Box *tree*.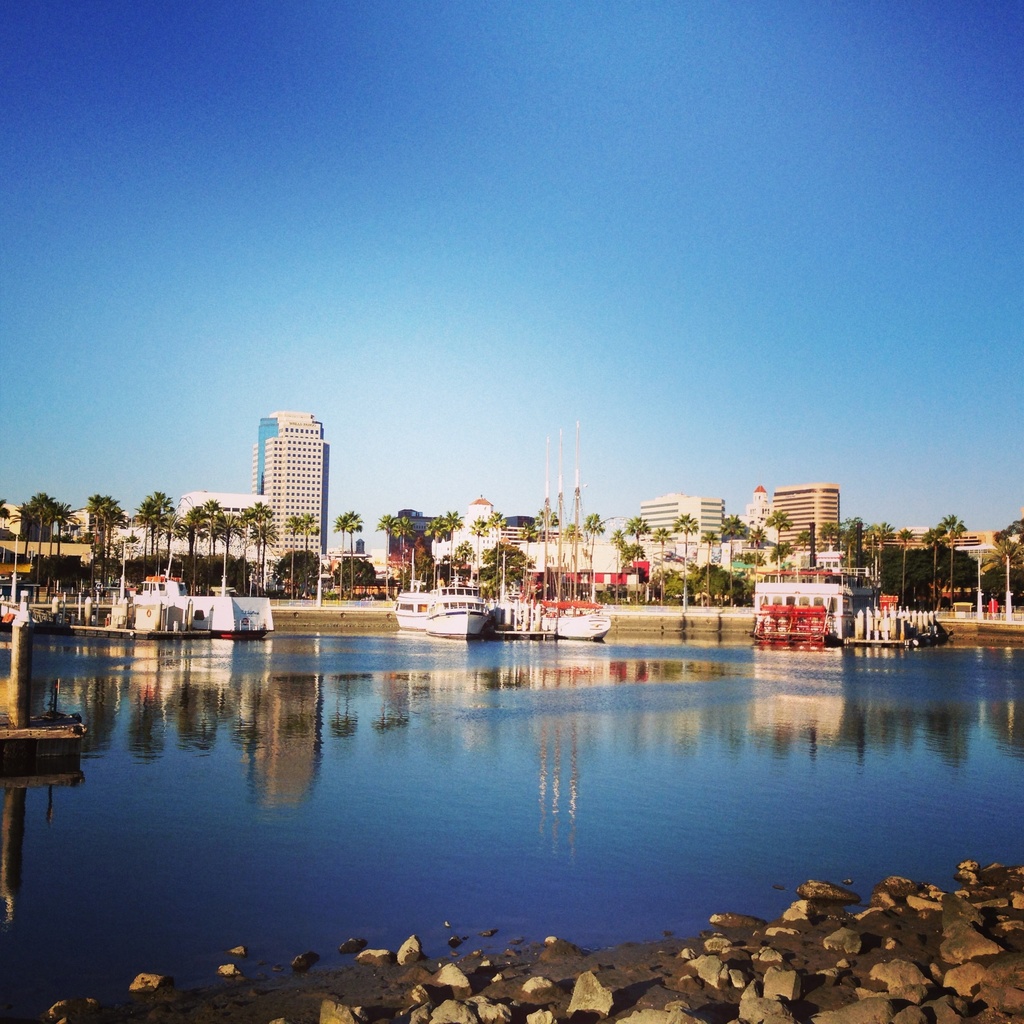
<bbox>793, 525, 814, 552</bbox>.
